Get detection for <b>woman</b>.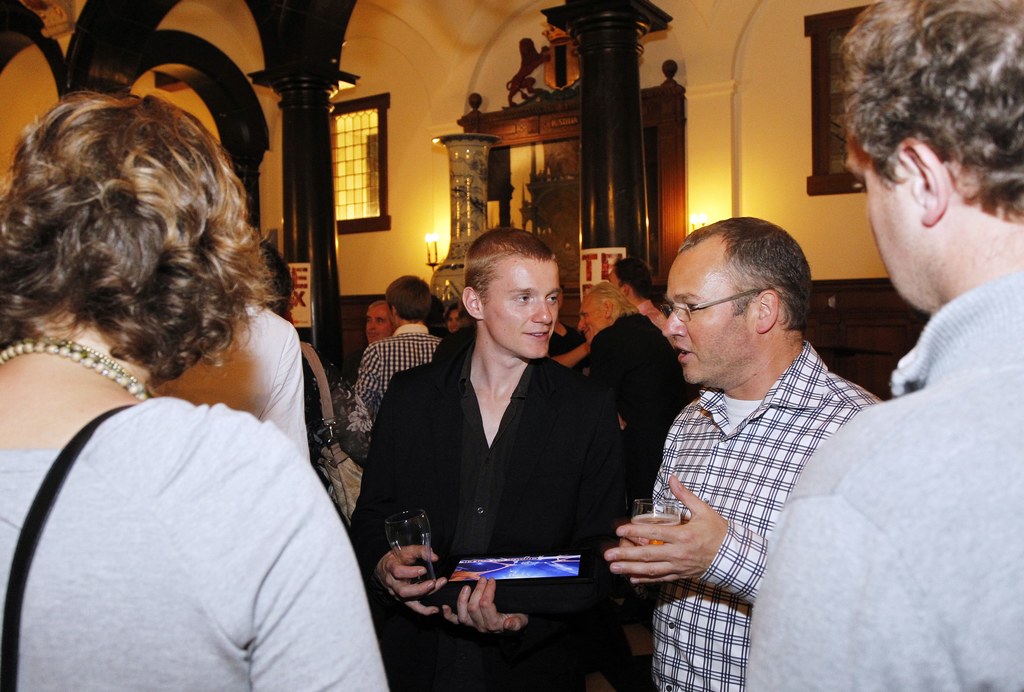
Detection: (22, 72, 373, 691).
